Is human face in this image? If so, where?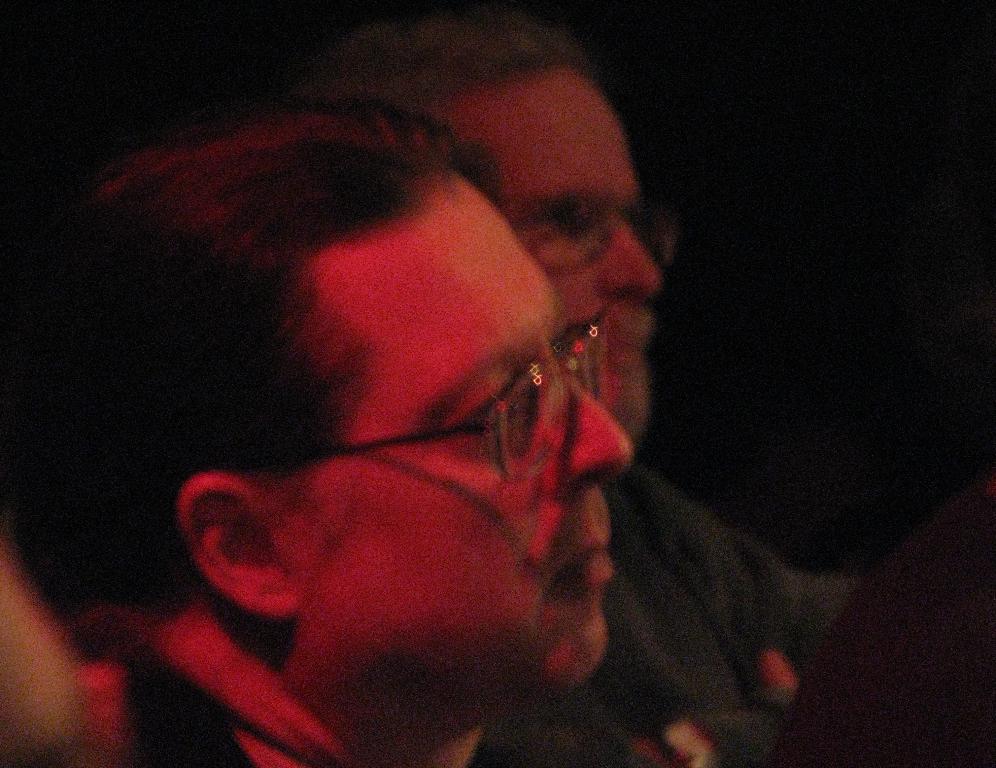
Yes, at [left=452, top=69, right=662, bottom=424].
